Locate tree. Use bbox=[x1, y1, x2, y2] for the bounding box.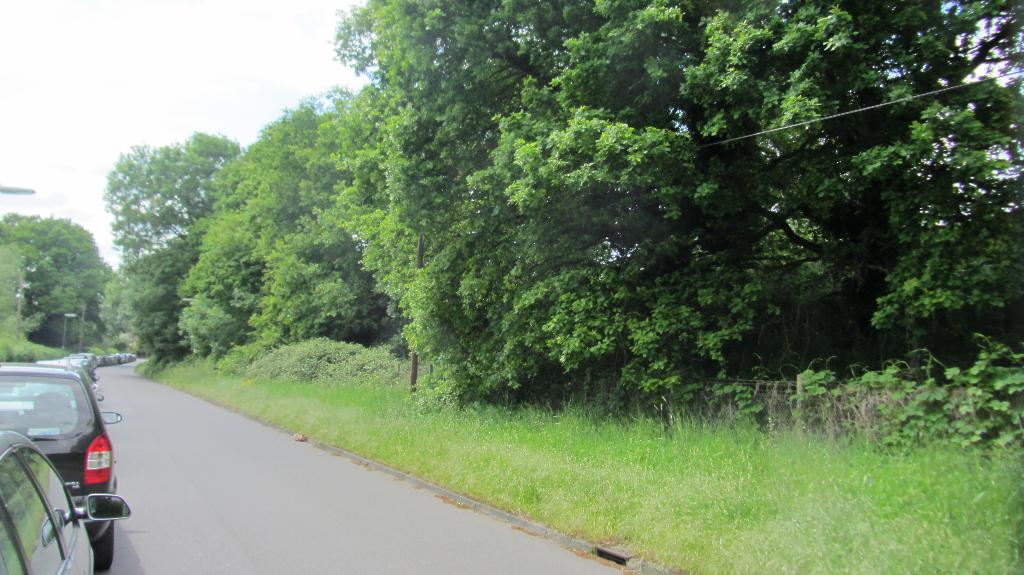
bbox=[0, 243, 38, 370].
